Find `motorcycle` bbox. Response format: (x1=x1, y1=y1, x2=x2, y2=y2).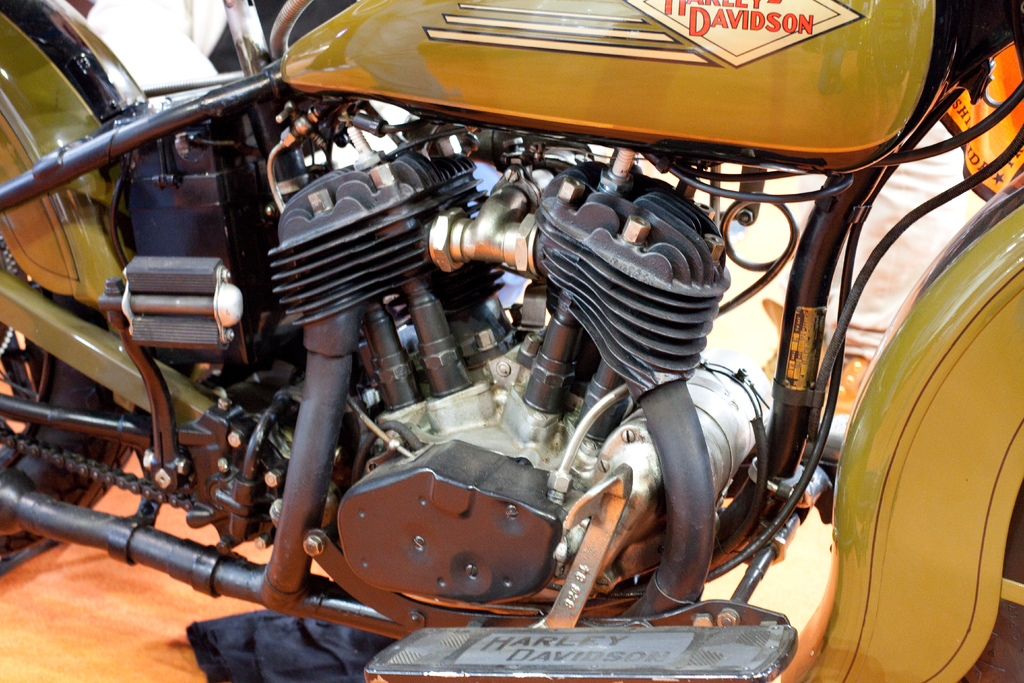
(x1=0, y1=0, x2=991, y2=682).
